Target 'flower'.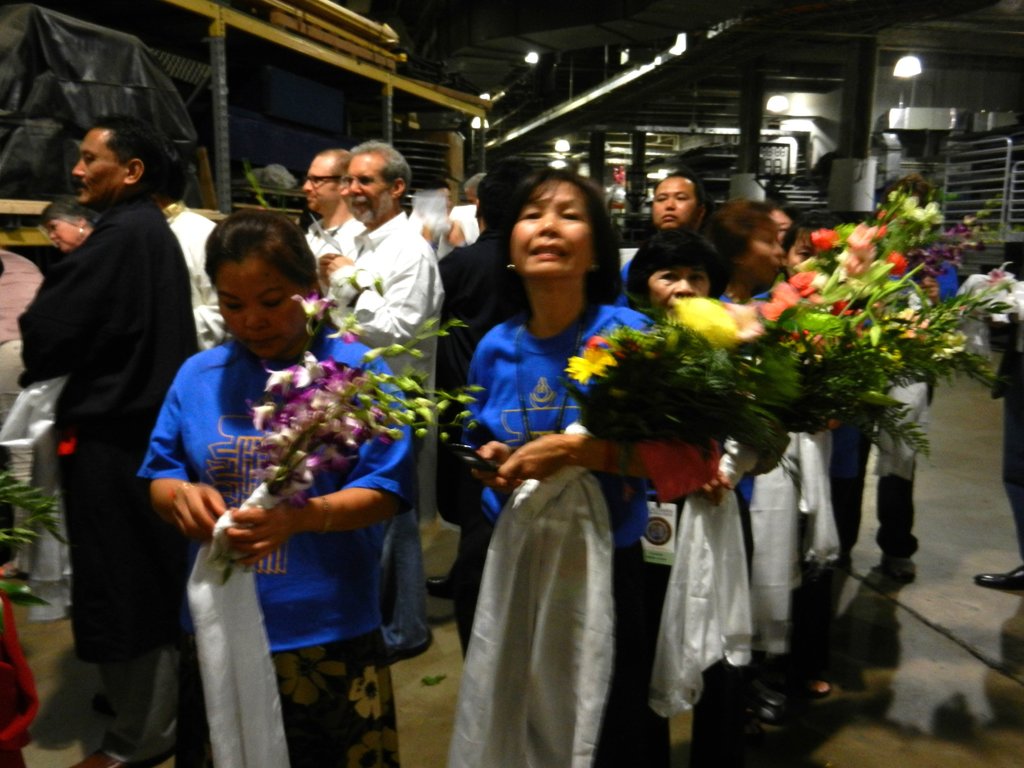
Target region: {"left": 565, "top": 343, "right": 612, "bottom": 385}.
